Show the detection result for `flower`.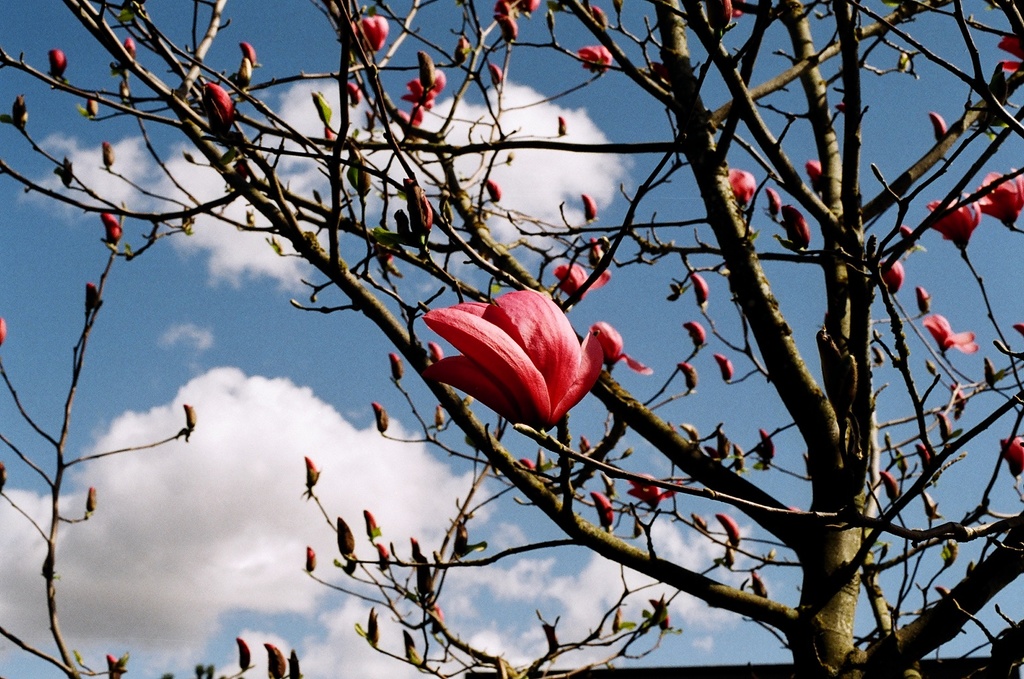
576:43:614:74.
